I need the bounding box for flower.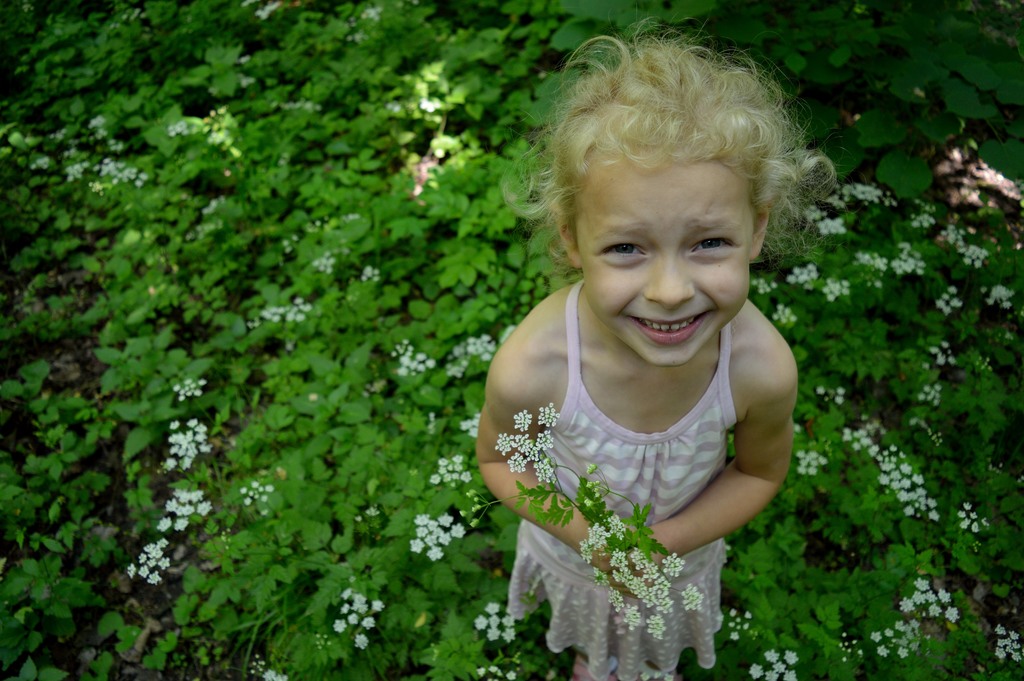
Here it is: x1=260, y1=668, x2=290, y2=680.
